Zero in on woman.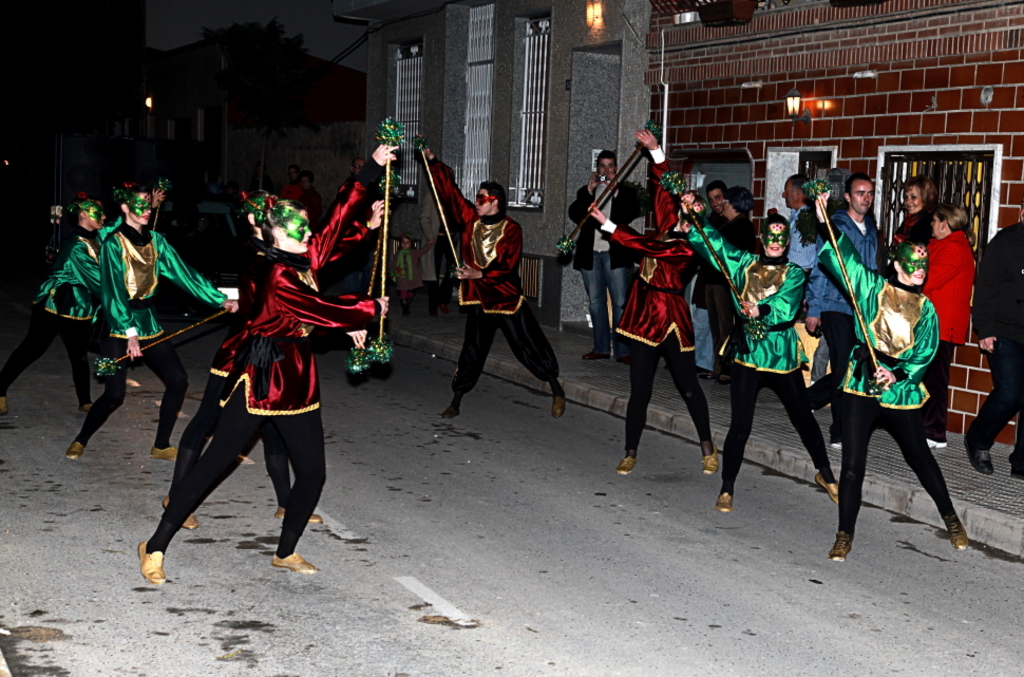
Zeroed in: box(159, 195, 390, 529).
